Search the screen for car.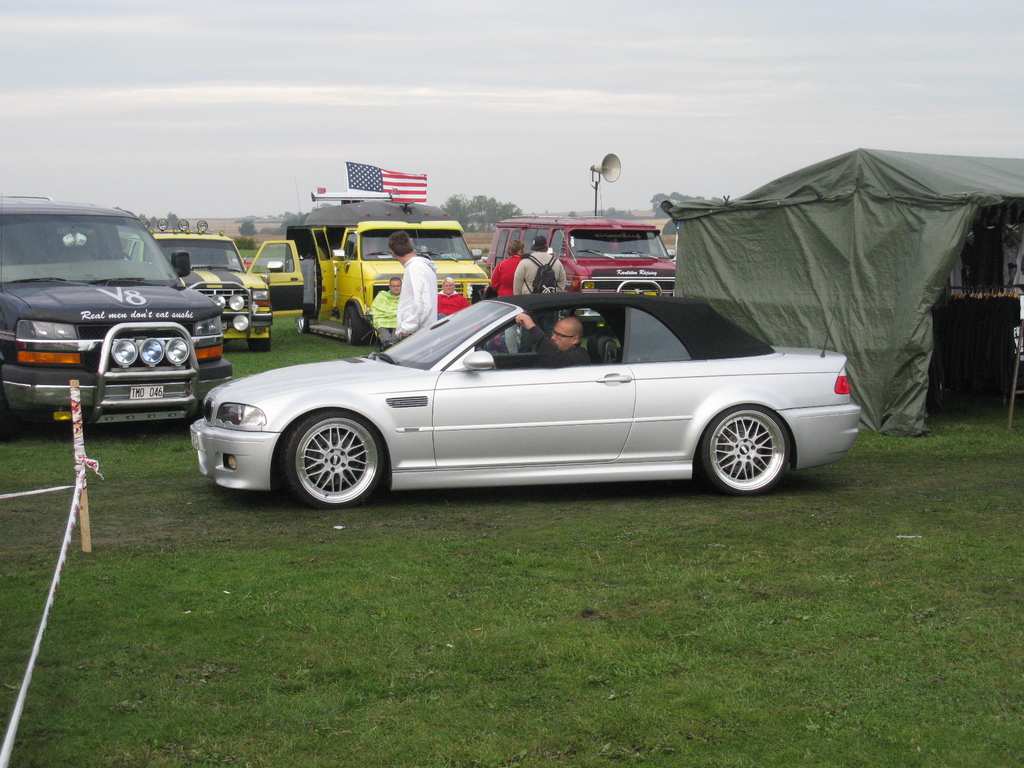
Found at rect(481, 214, 677, 299).
